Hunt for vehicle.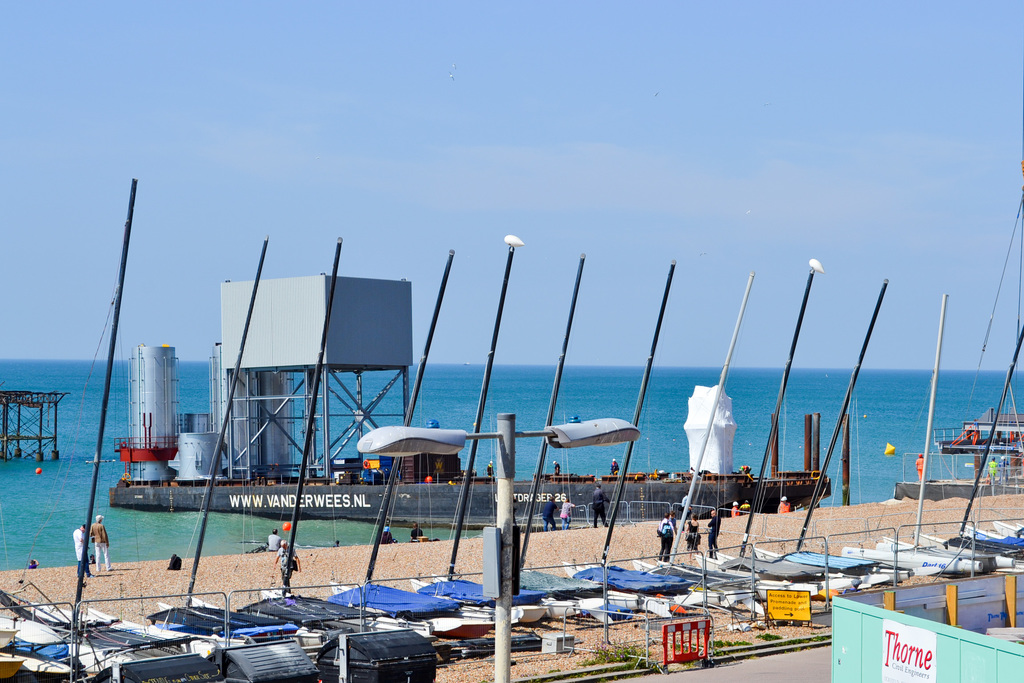
Hunted down at 108,274,821,520.
